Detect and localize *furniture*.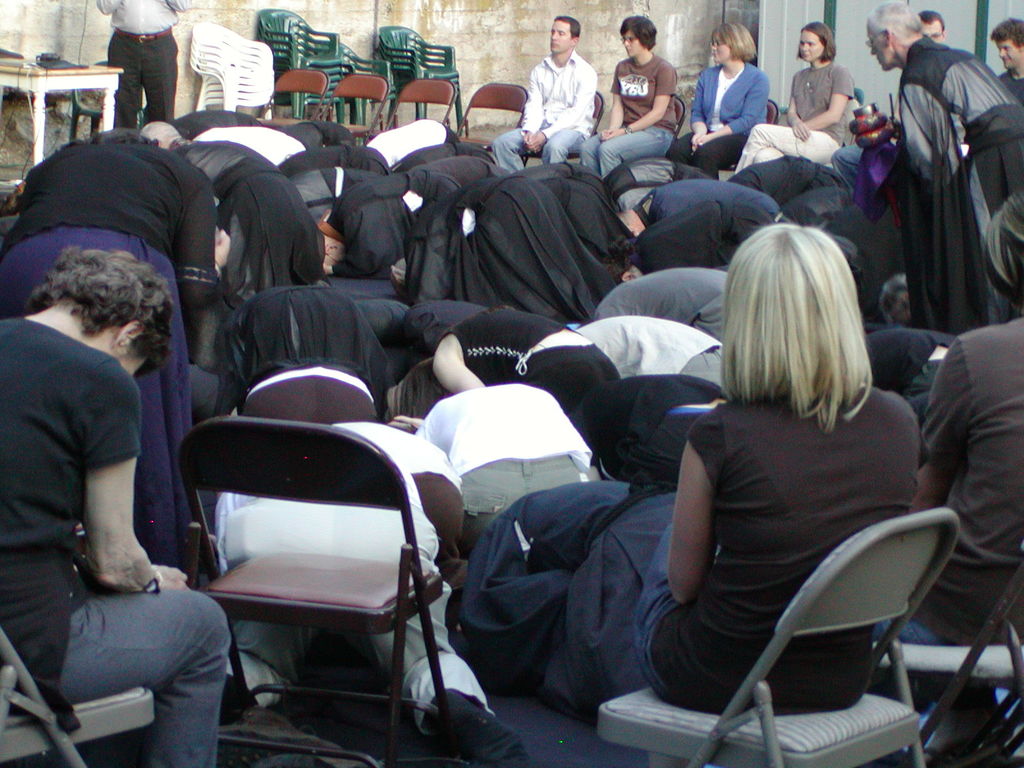
Localized at rect(0, 627, 155, 767).
